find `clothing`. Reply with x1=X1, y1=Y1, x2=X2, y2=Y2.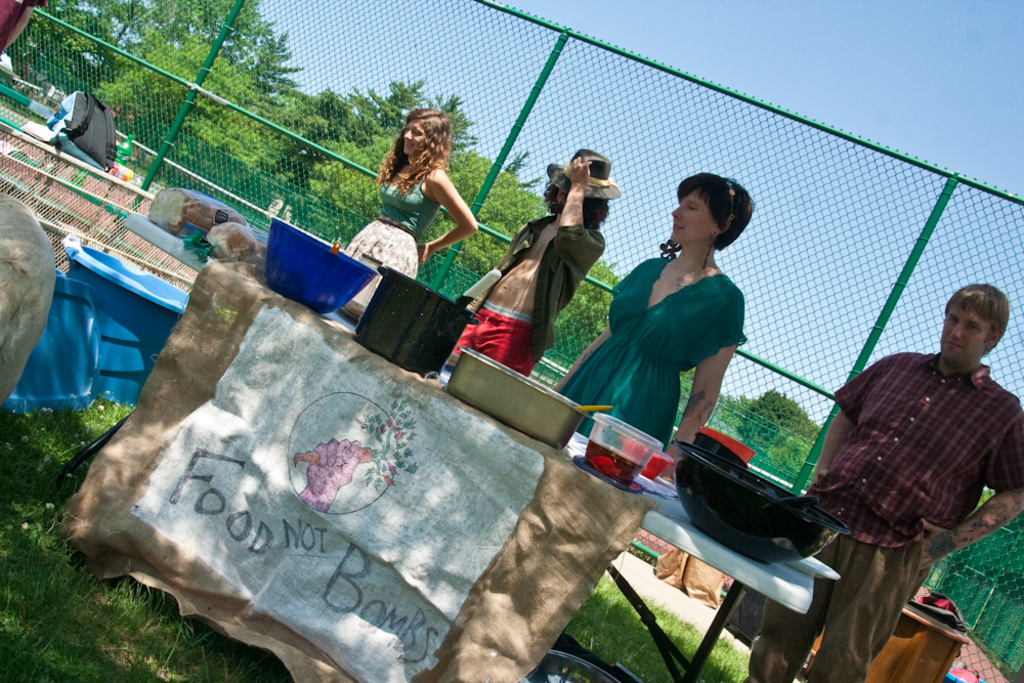
x1=343, y1=163, x2=440, y2=304.
